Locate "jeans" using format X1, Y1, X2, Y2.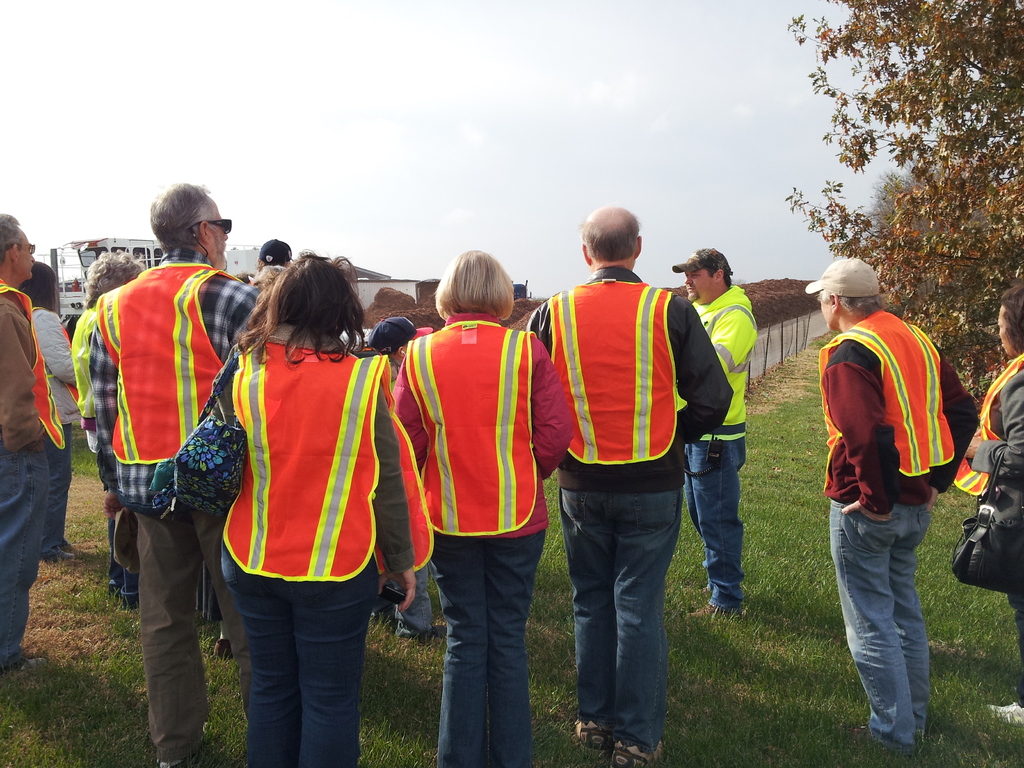
223, 538, 378, 767.
